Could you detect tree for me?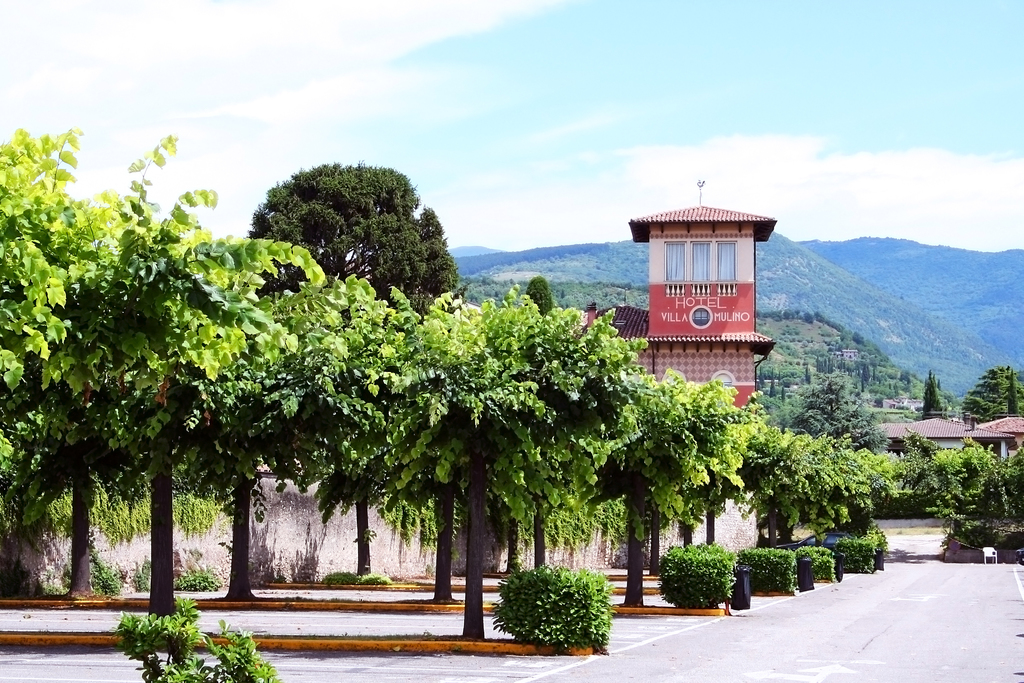
Detection result: BBox(94, 207, 340, 614).
